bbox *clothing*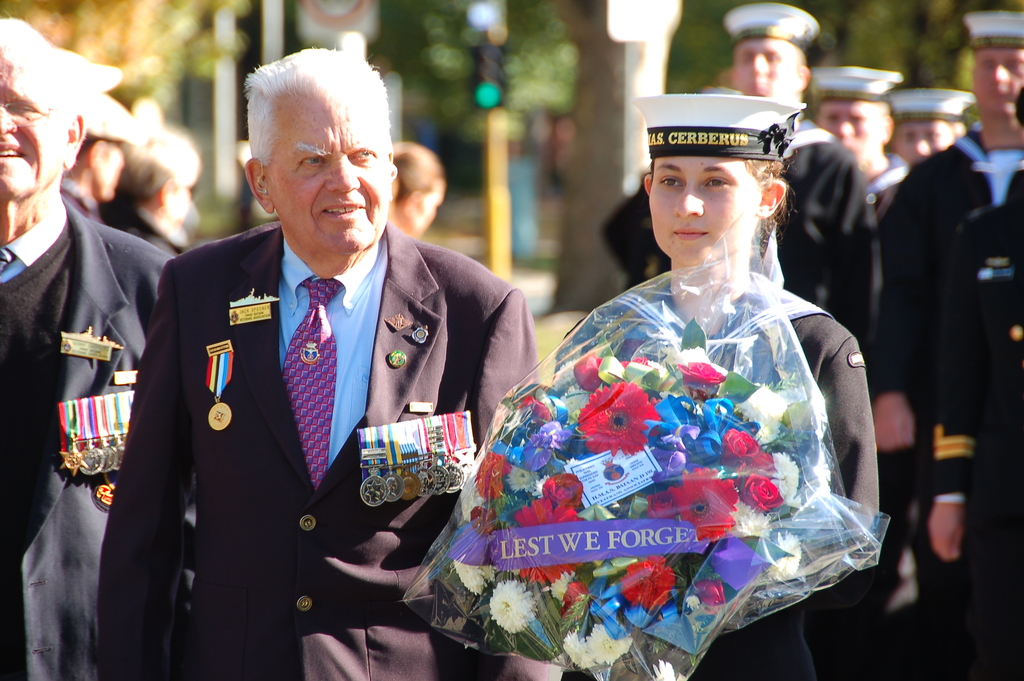
0/187/179/680
